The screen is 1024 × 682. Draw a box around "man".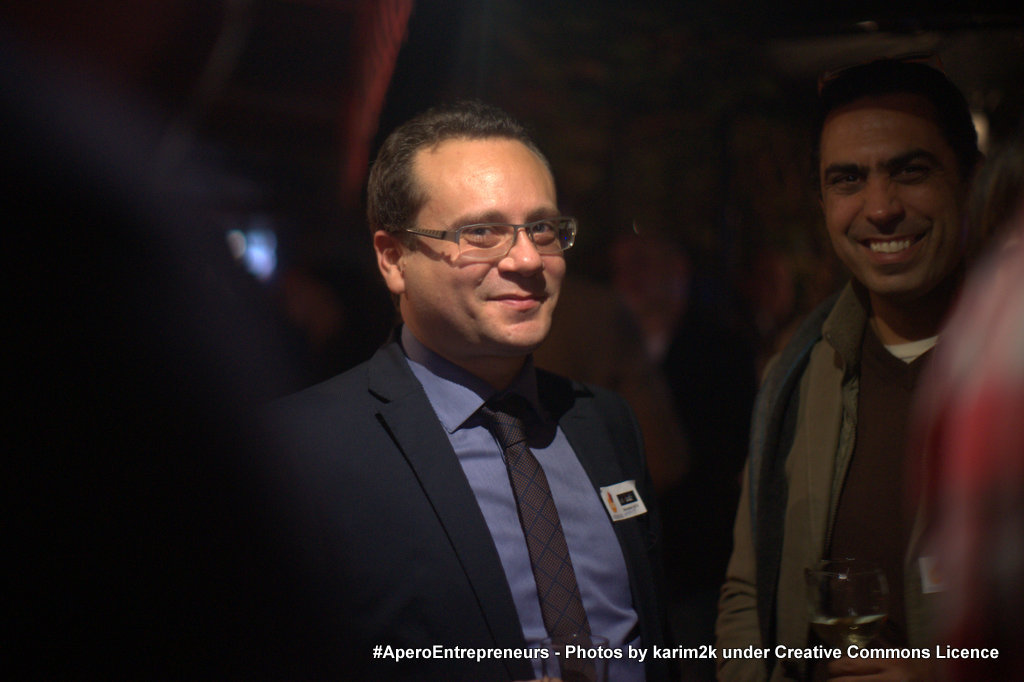
(595,233,763,588).
